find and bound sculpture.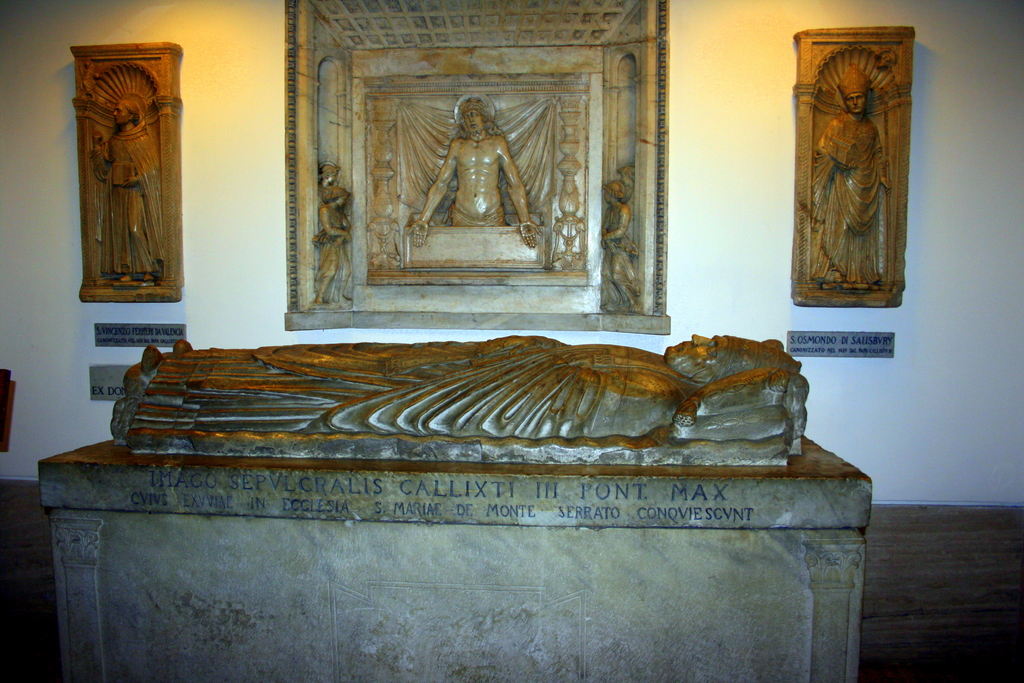
Bound: [left=72, top=42, right=185, bottom=293].
